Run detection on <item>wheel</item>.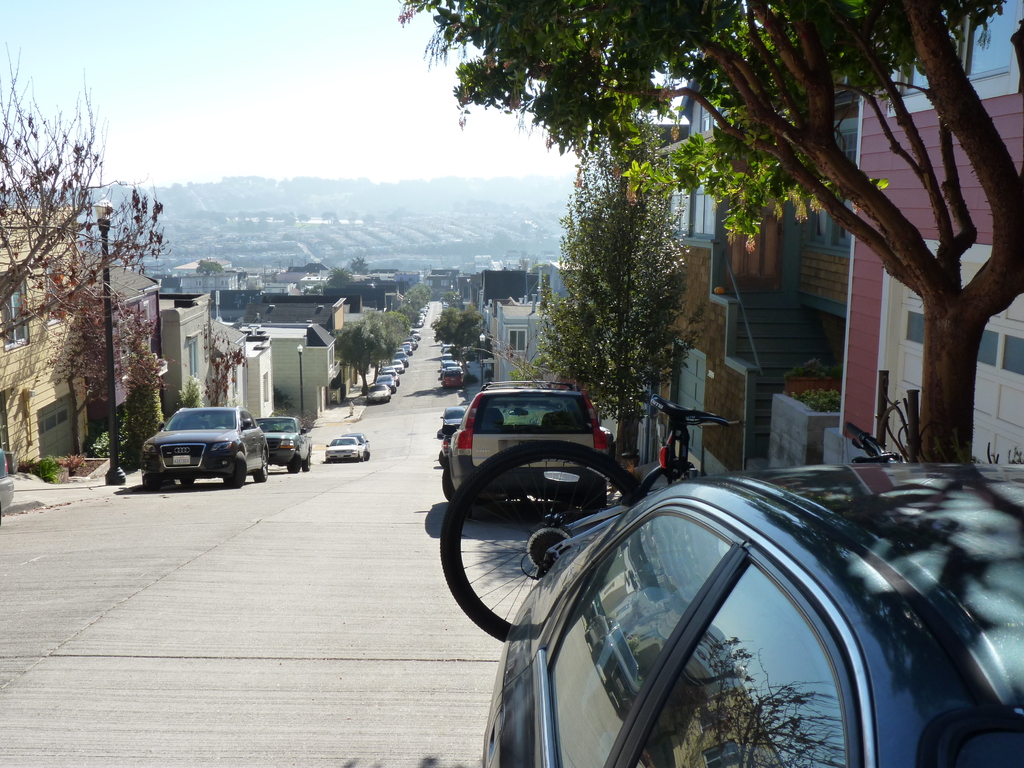
Result: left=437, top=450, right=444, bottom=466.
